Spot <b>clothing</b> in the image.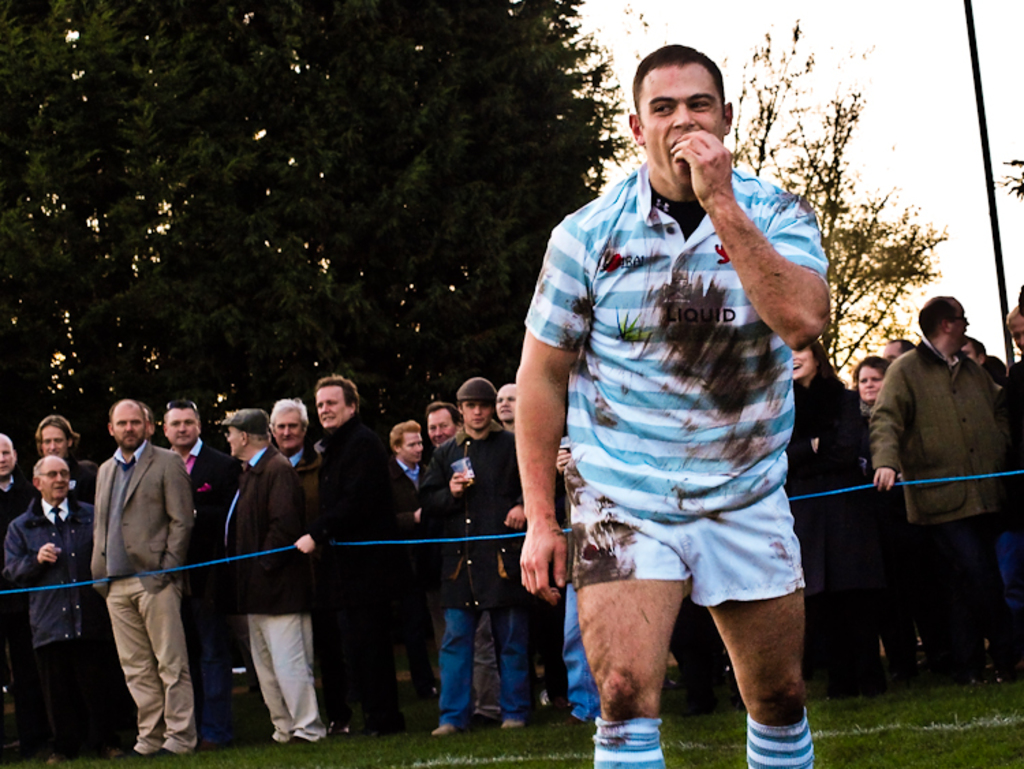
<b>clothing</b> found at BBox(172, 437, 238, 738).
